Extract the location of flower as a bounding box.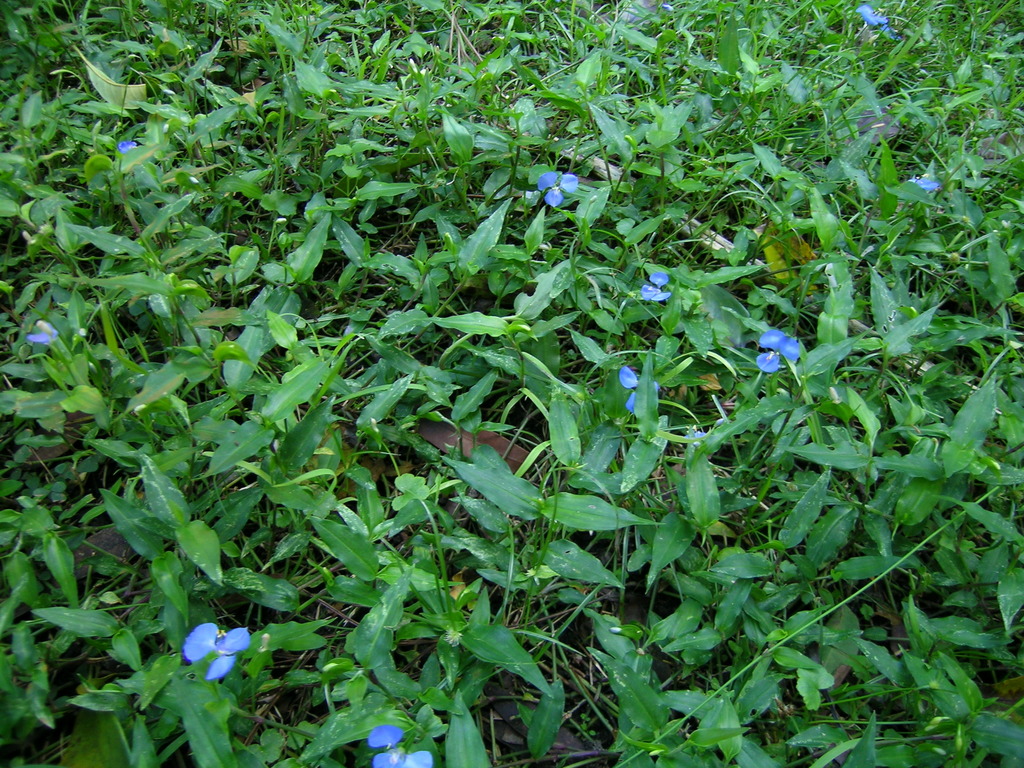
x1=614 y1=366 x2=665 y2=420.
